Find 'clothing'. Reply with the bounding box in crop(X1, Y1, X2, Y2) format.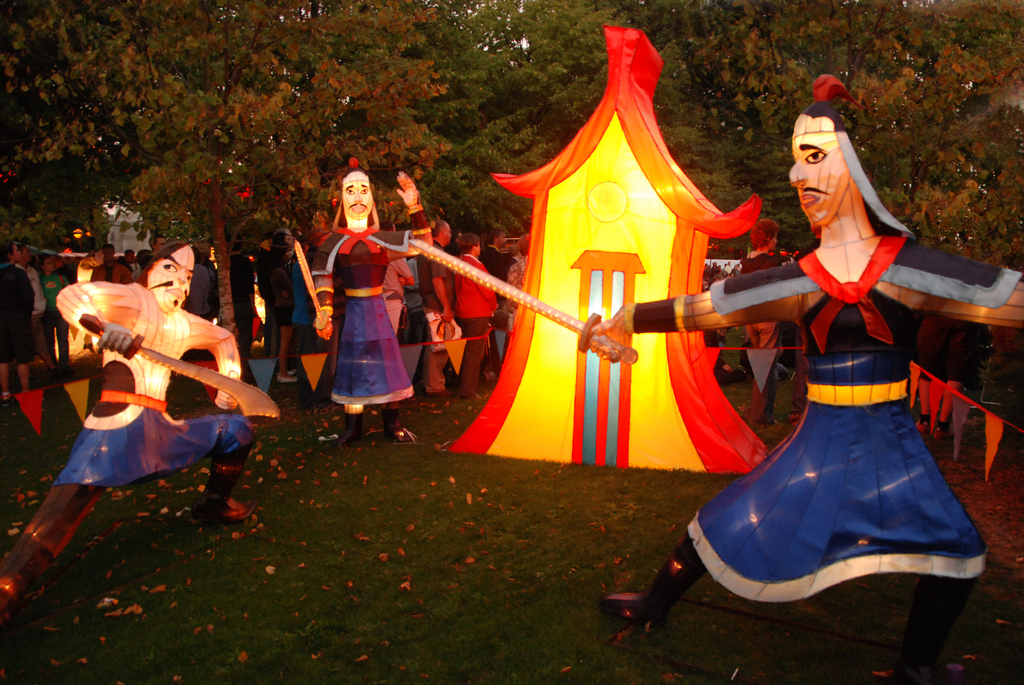
crop(12, 264, 58, 361).
